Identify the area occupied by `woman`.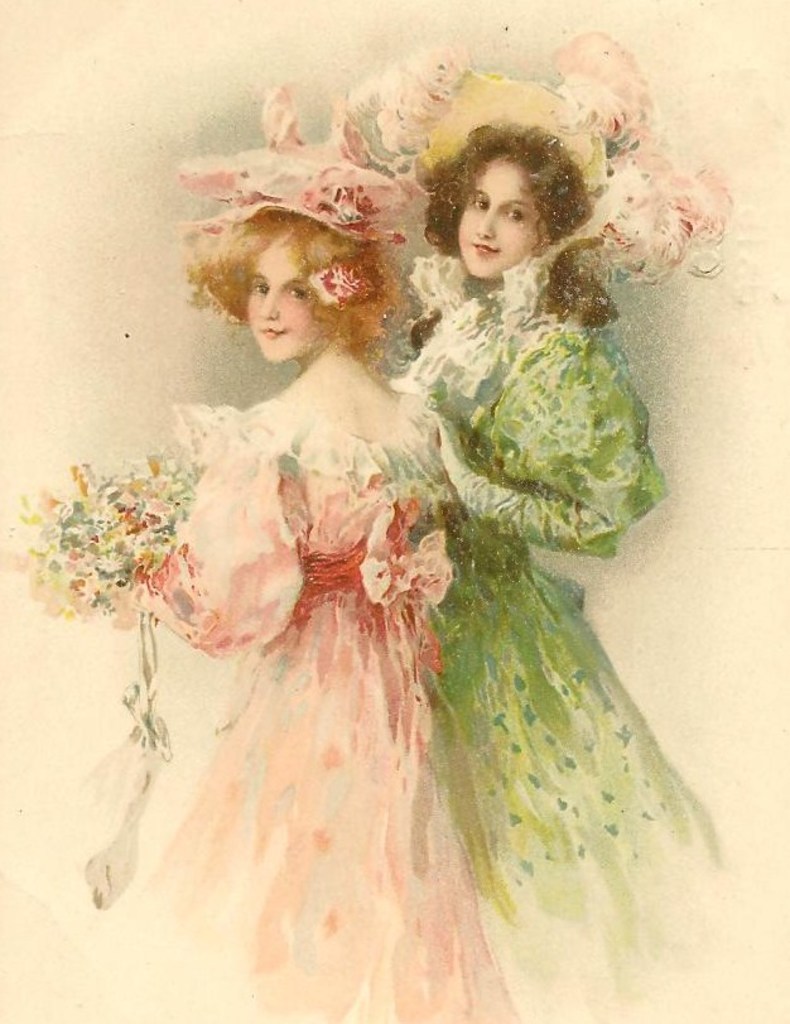
Area: pyautogui.locateOnScreen(391, 114, 732, 1020).
